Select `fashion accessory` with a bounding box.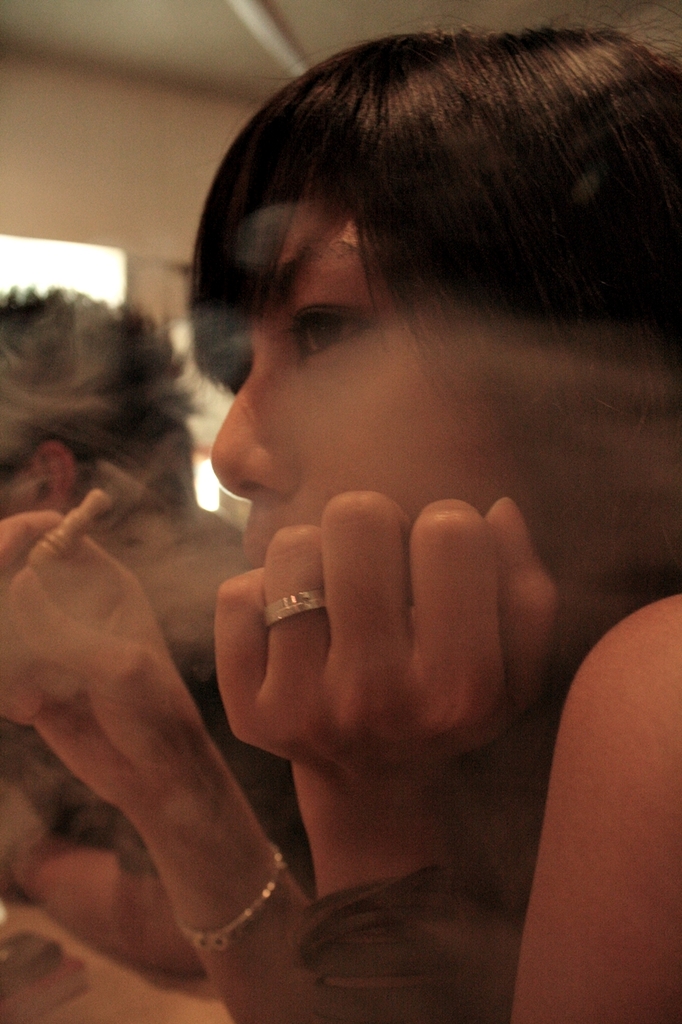
(180,851,289,958).
